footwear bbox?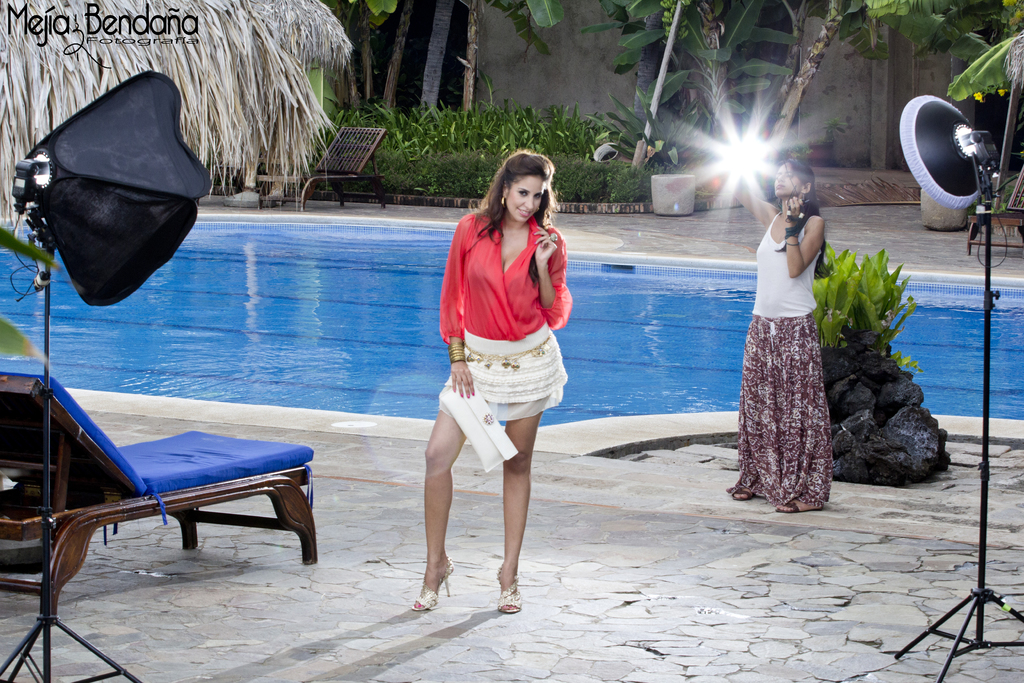
{"x1": 410, "y1": 551, "x2": 450, "y2": 606}
